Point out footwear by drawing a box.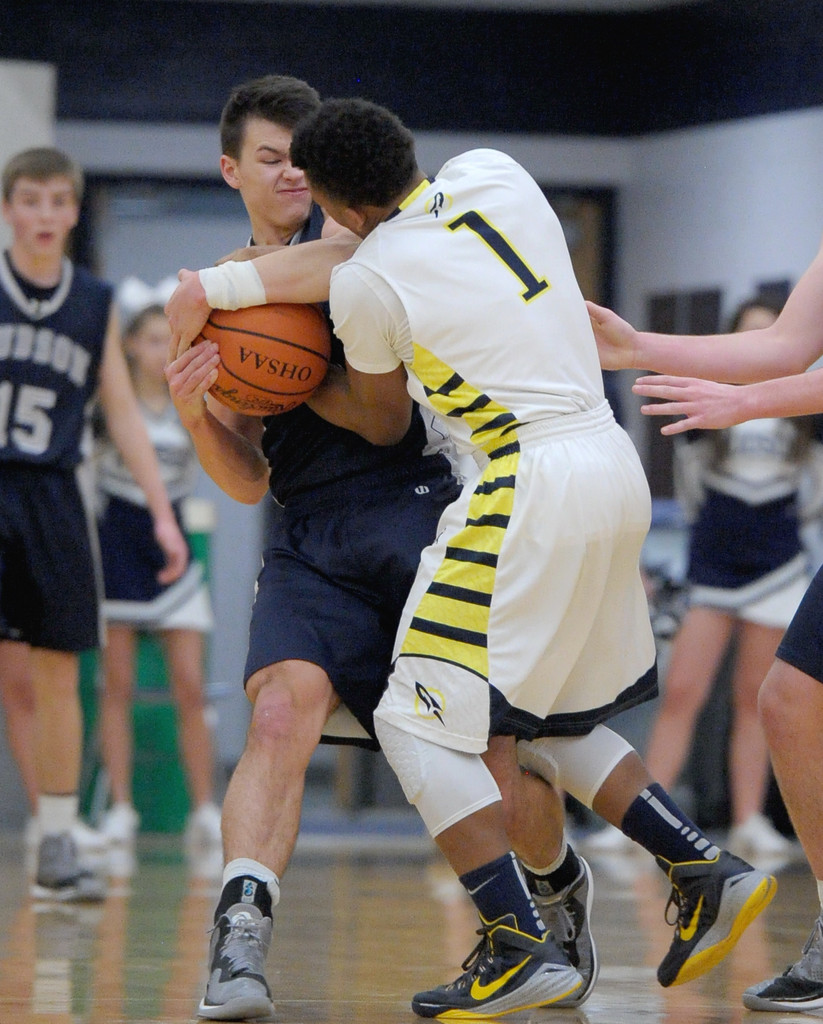
{"left": 407, "top": 916, "right": 589, "bottom": 1021}.
